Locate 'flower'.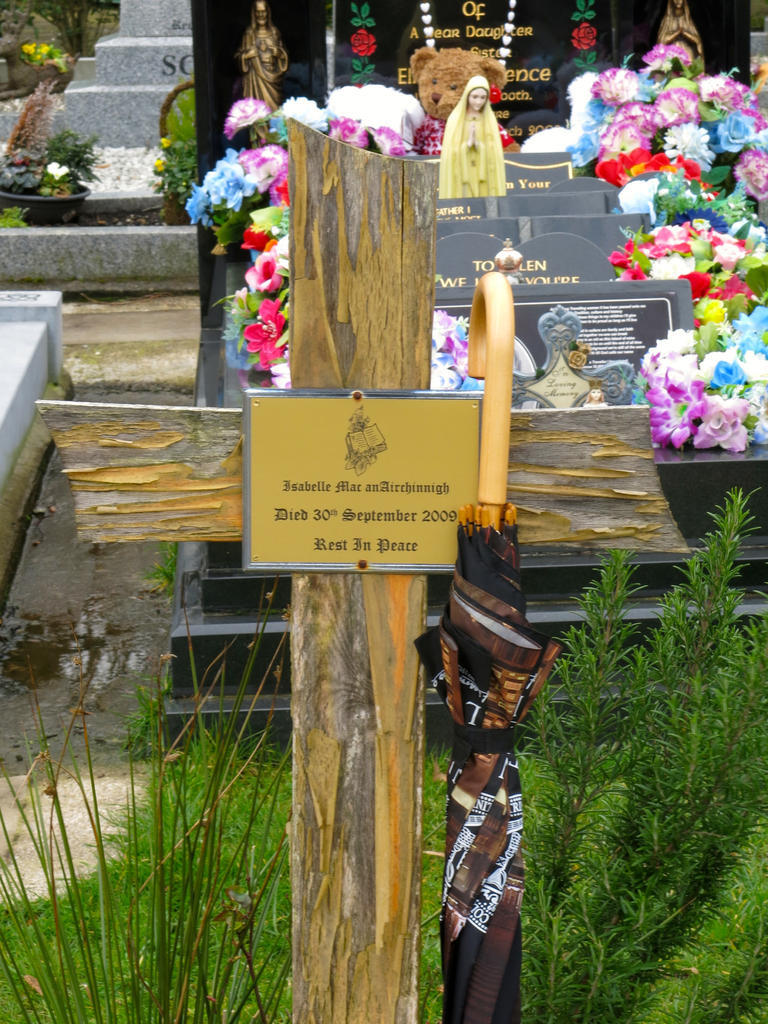
Bounding box: 565 18 604 56.
